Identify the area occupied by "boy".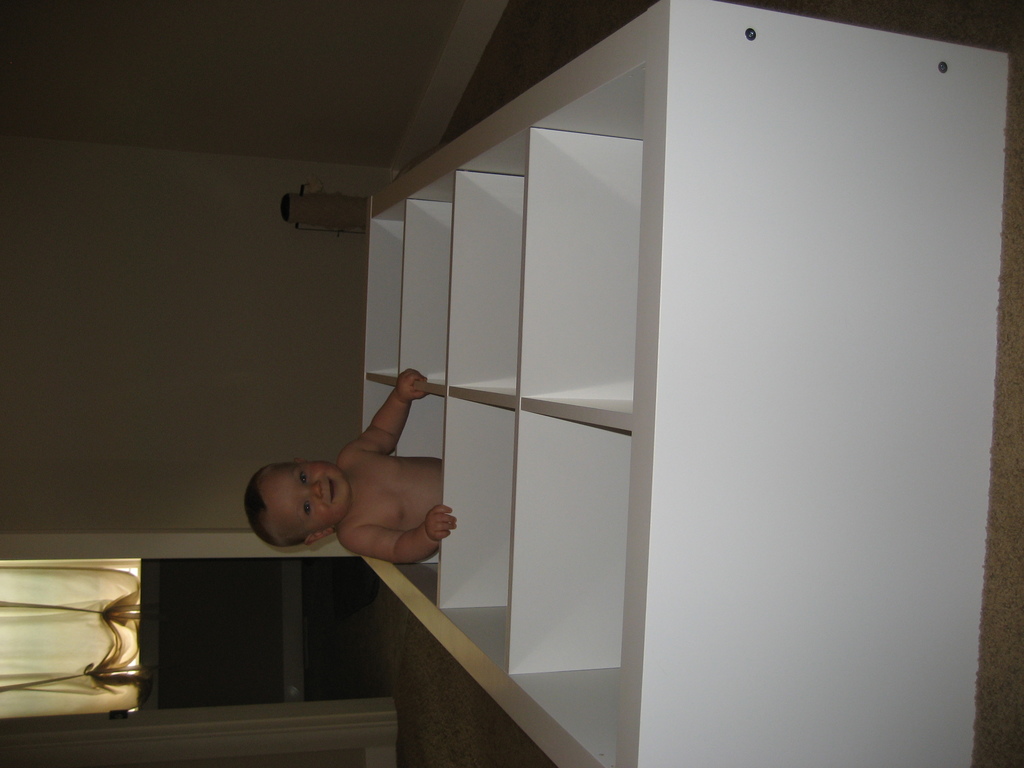
Area: {"left": 239, "top": 366, "right": 462, "bottom": 566}.
